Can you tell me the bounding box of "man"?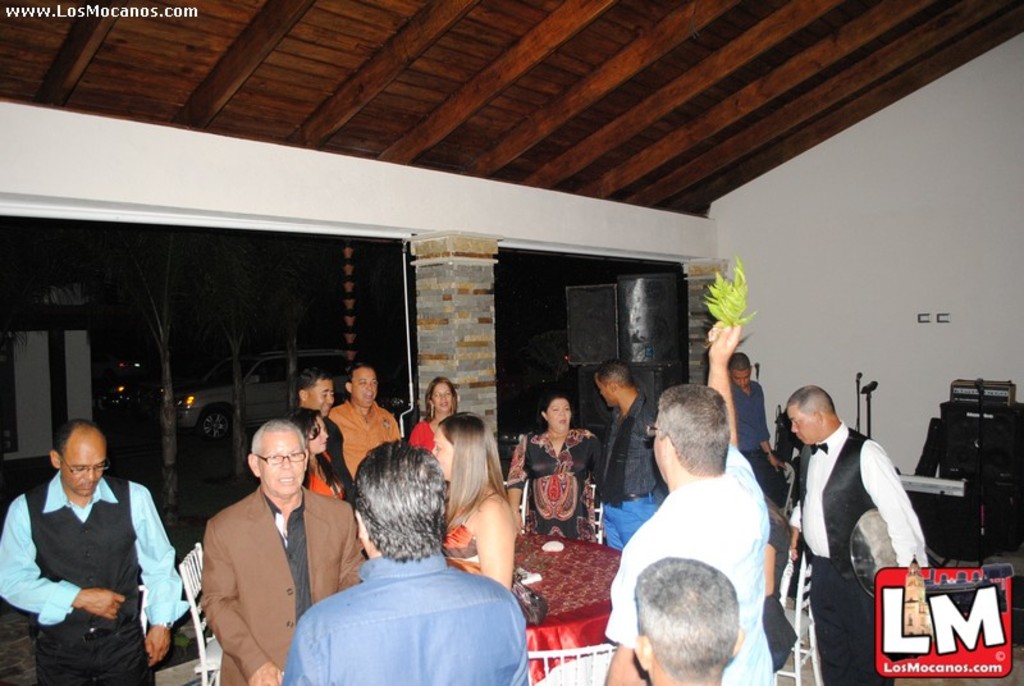
bbox=[604, 357, 686, 539].
